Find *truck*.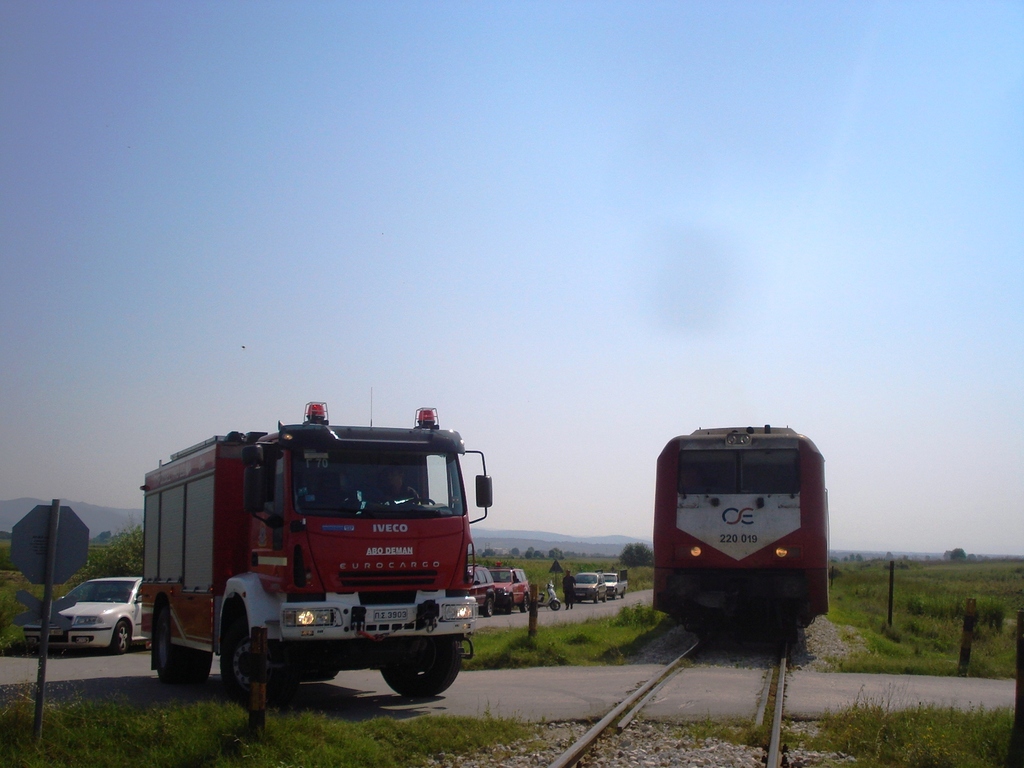
131,418,509,720.
